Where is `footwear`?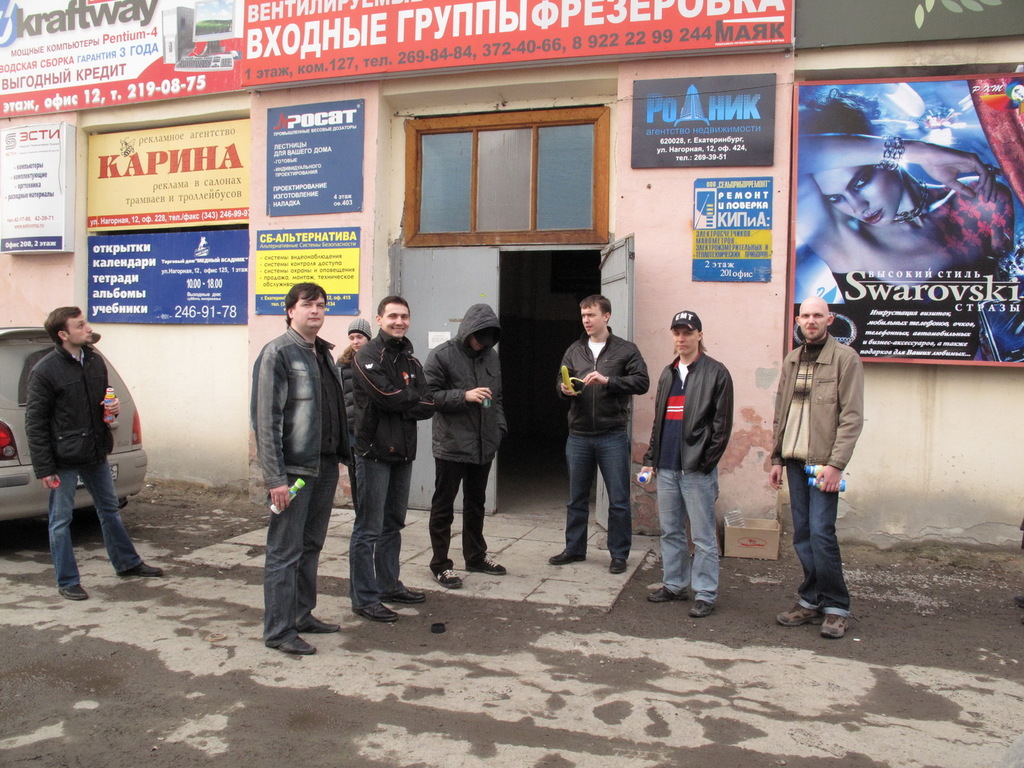
646,584,685,604.
